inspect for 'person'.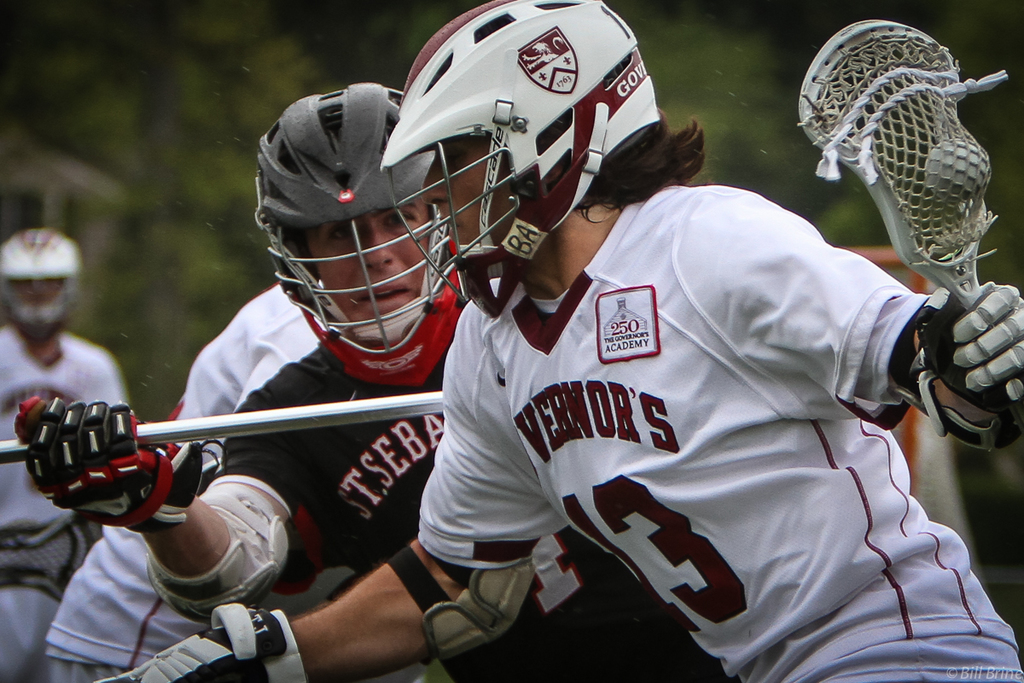
Inspection: {"left": 0, "top": 225, "right": 143, "bottom": 682}.
